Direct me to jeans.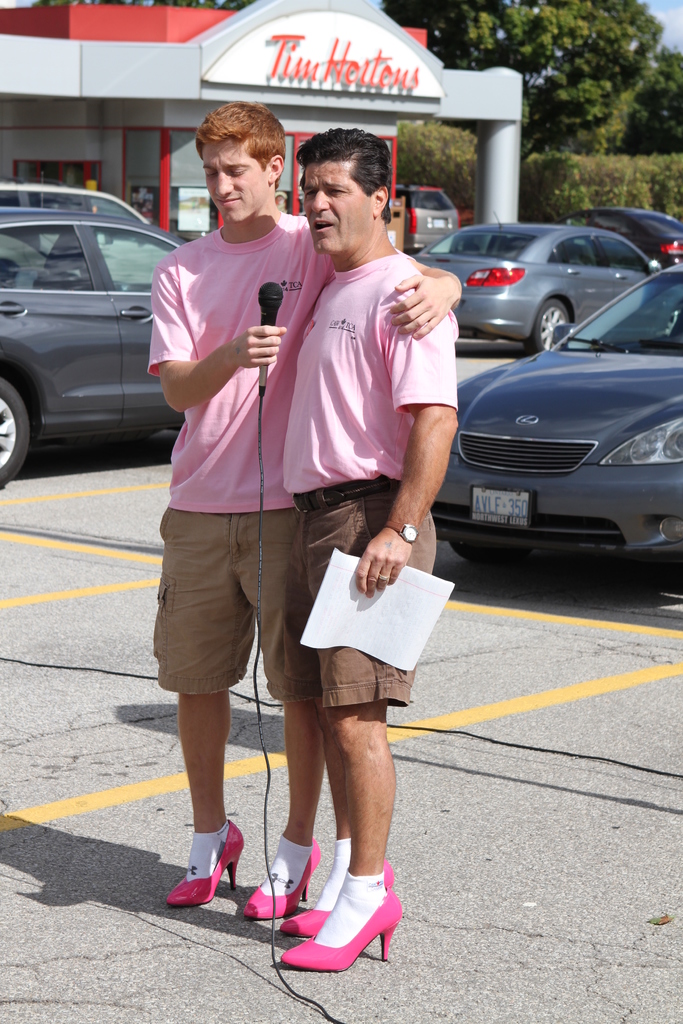
Direction: select_region(155, 515, 318, 699).
